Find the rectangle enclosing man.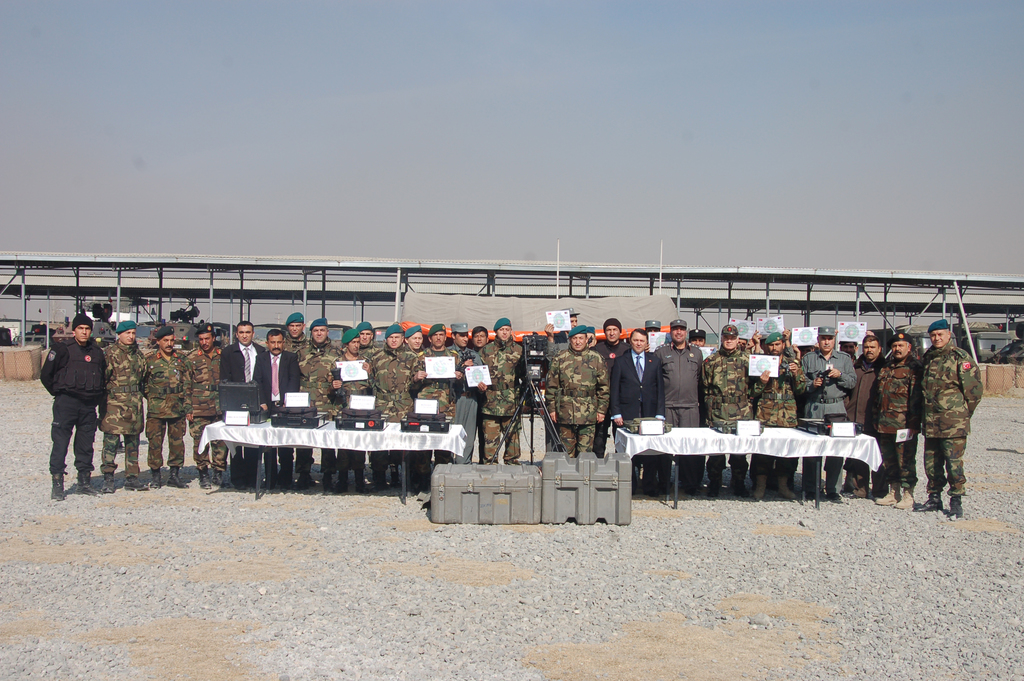
x1=358 y1=321 x2=374 y2=361.
